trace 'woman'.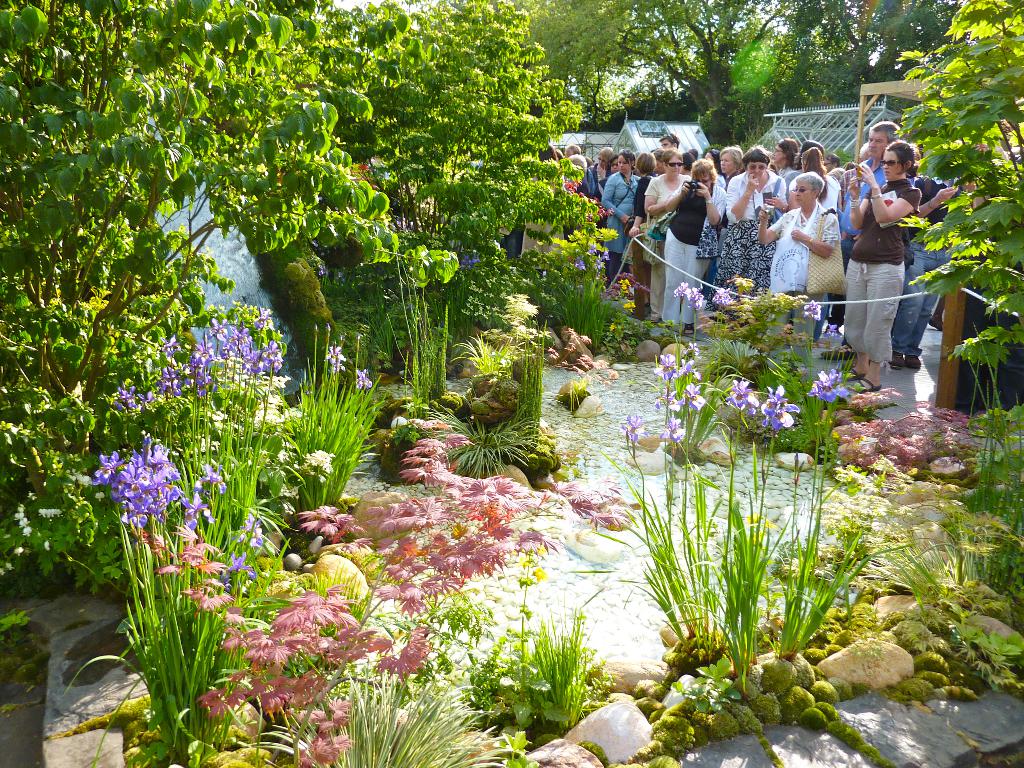
Traced to 771 134 801 179.
